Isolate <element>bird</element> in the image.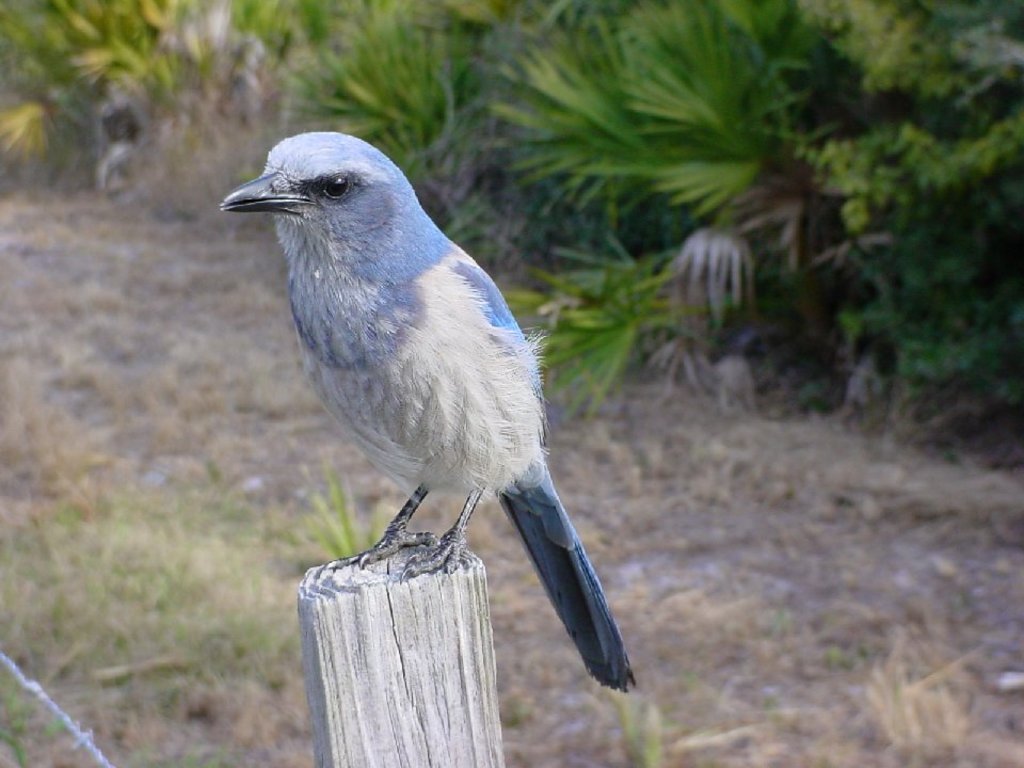
Isolated region: BBox(194, 130, 638, 668).
